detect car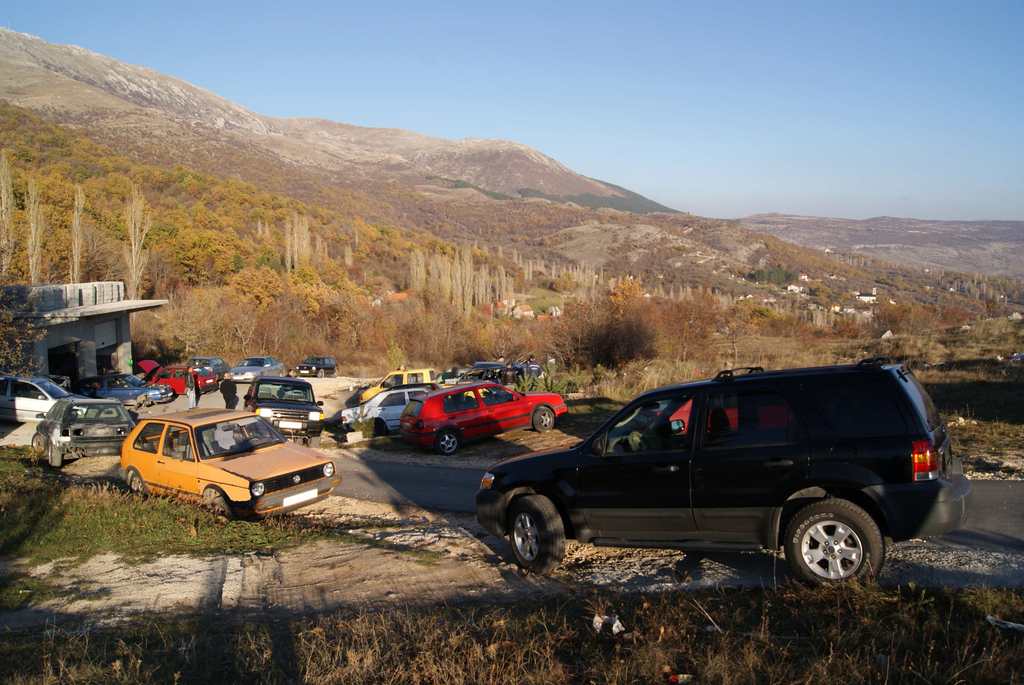
l=118, t=403, r=345, b=522
